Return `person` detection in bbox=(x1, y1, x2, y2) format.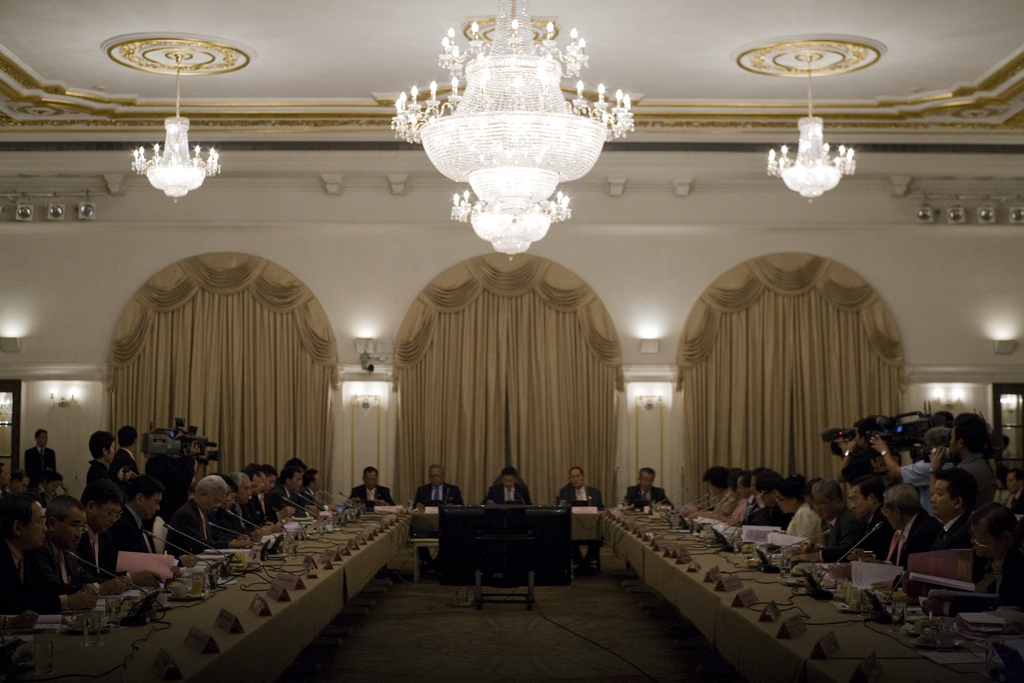
bbox=(77, 477, 161, 589).
